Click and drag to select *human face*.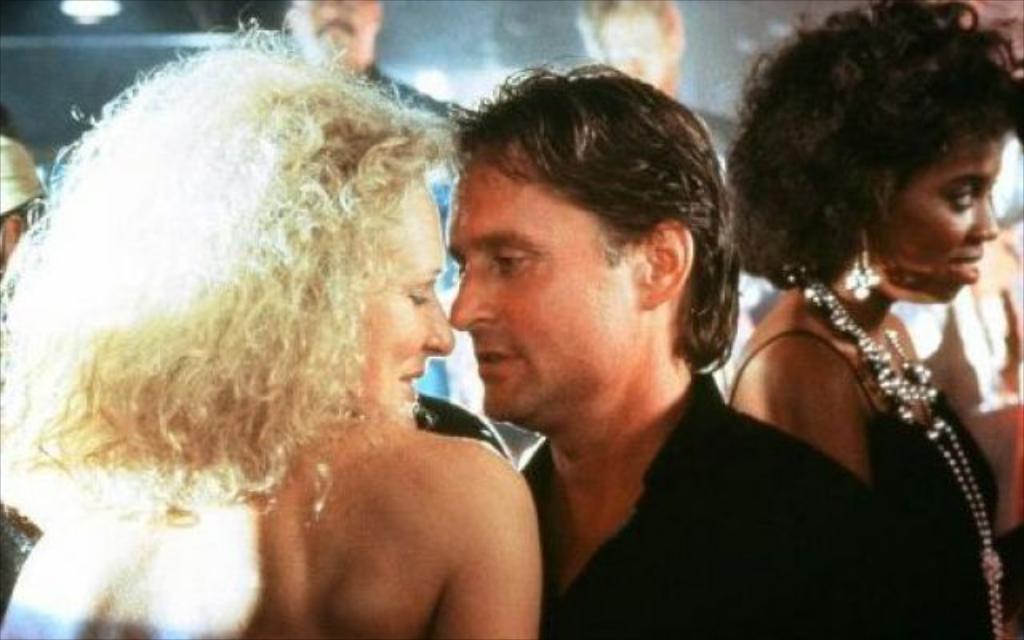
Selection: [354,181,453,416].
